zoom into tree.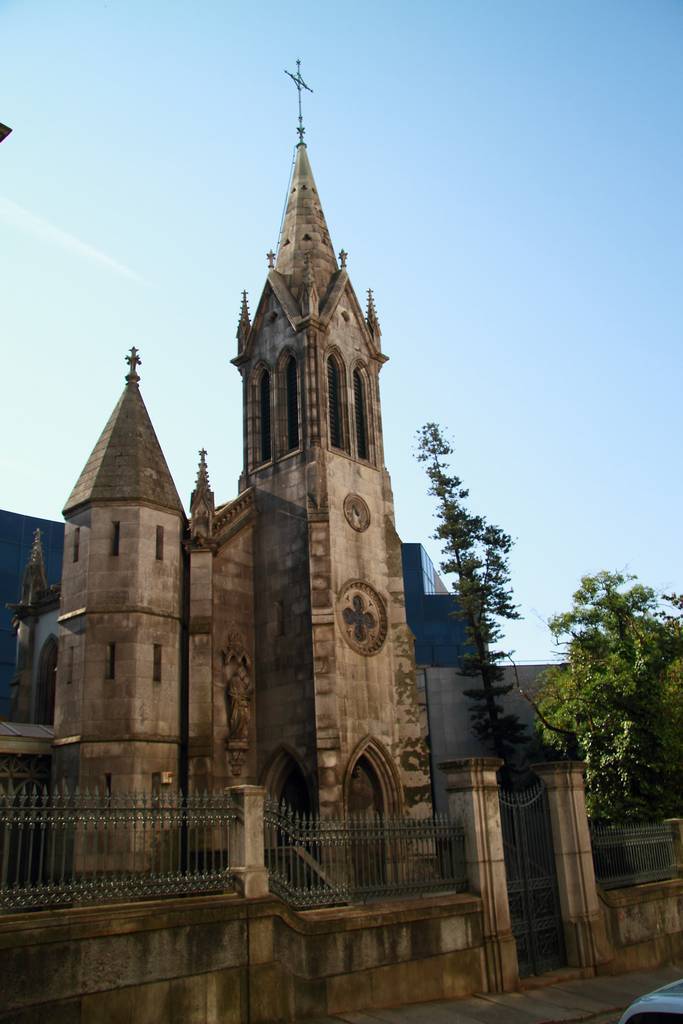
Zoom target: {"left": 558, "top": 536, "right": 666, "bottom": 835}.
